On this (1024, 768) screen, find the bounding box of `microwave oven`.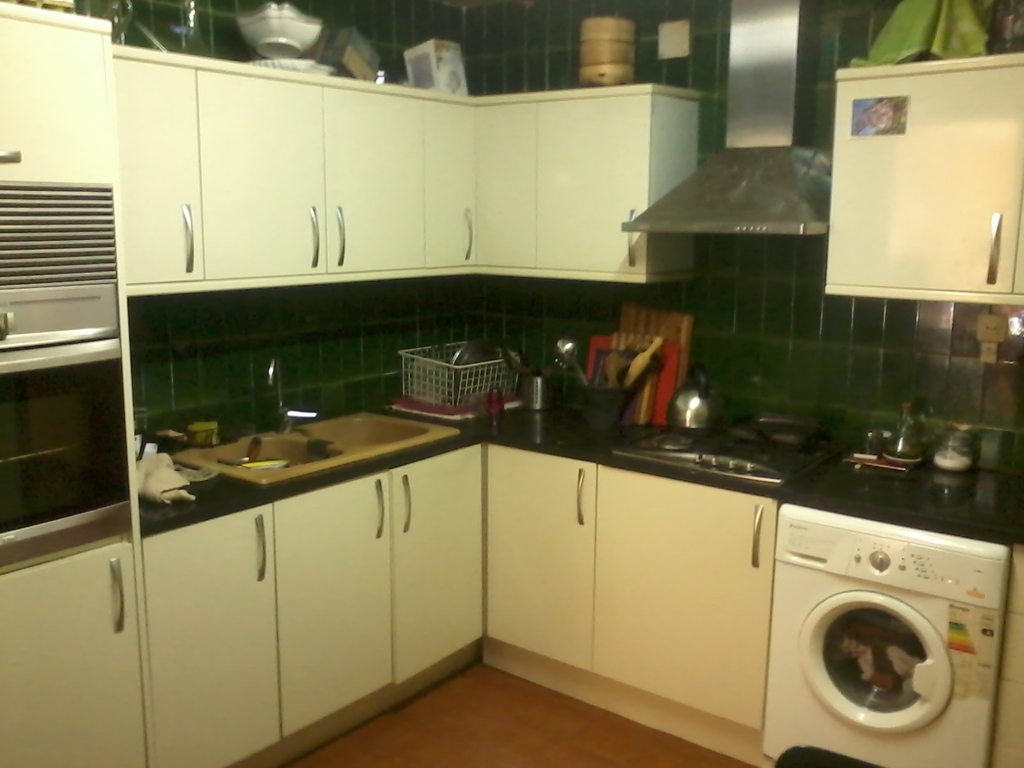
Bounding box: locate(0, 346, 130, 563).
